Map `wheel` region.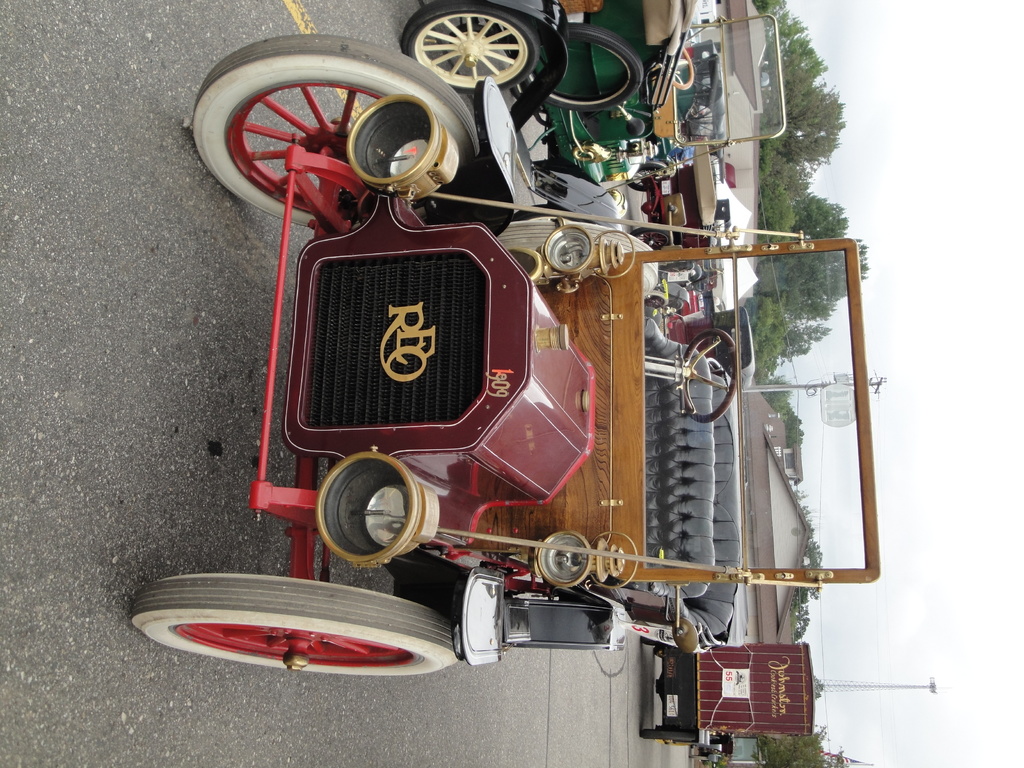
Mapped to detection(669, 45, 691, 87).
